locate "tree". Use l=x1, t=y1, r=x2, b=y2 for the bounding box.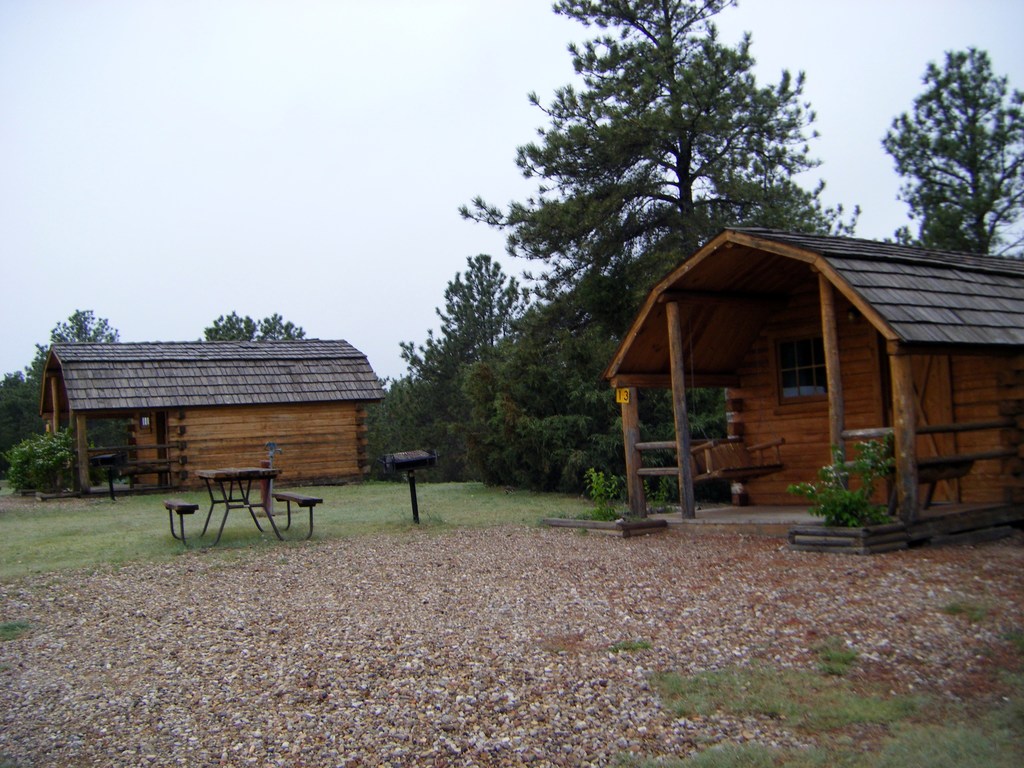
l=184, t=304, r=314, b=346.
